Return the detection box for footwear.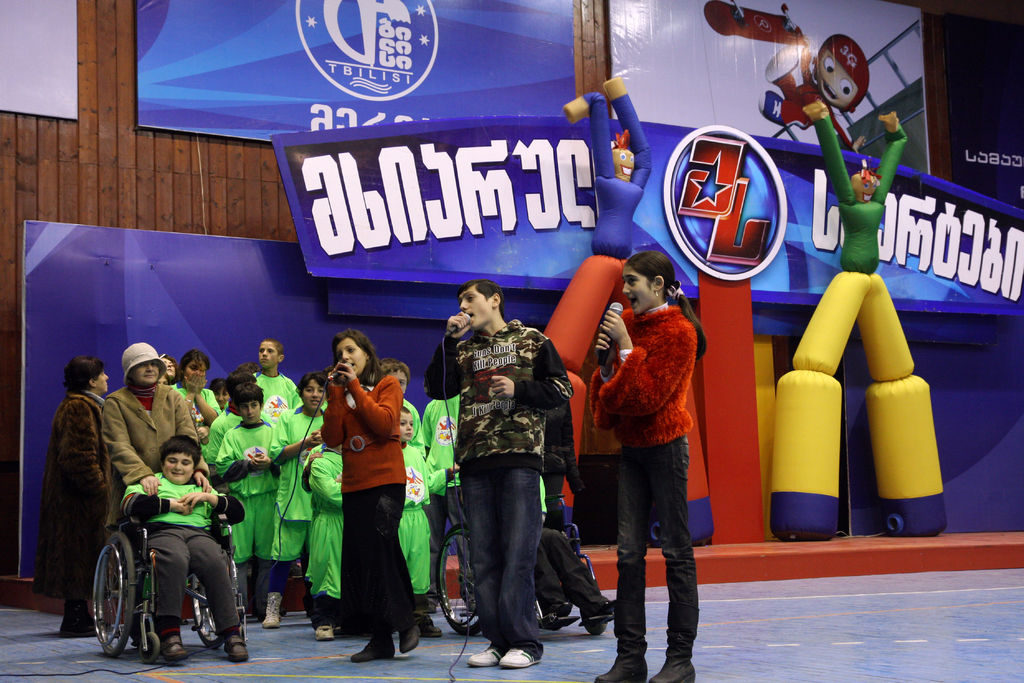
544 594 575 620.
